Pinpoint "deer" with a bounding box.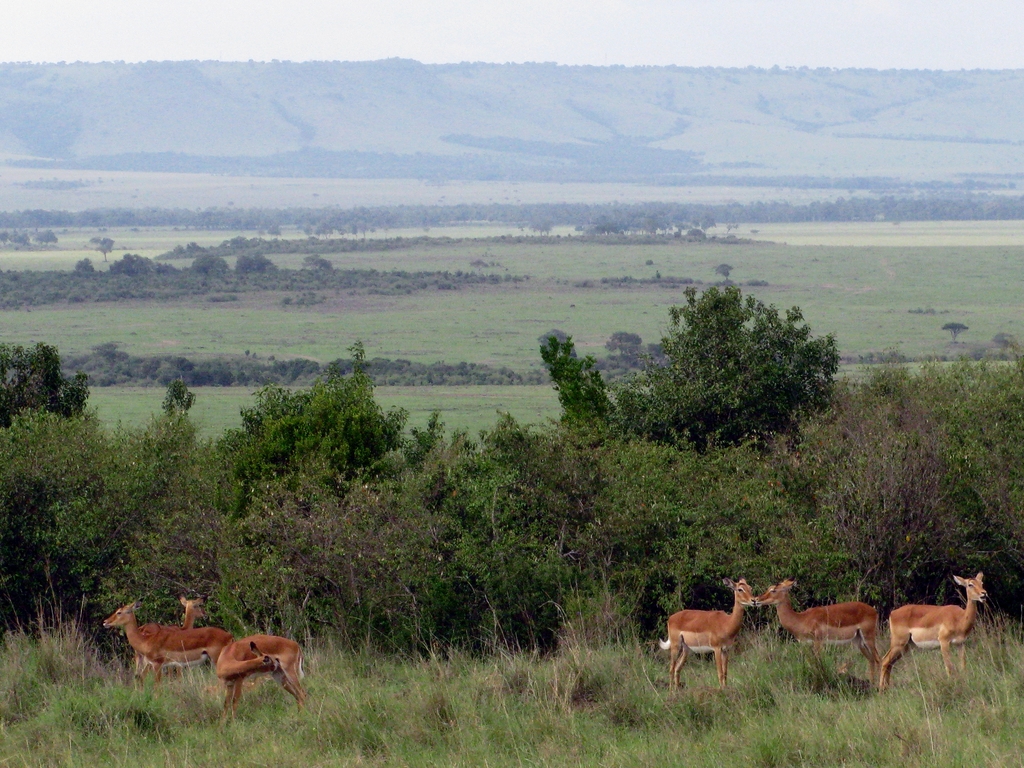
[217, 637, 308, 721].
